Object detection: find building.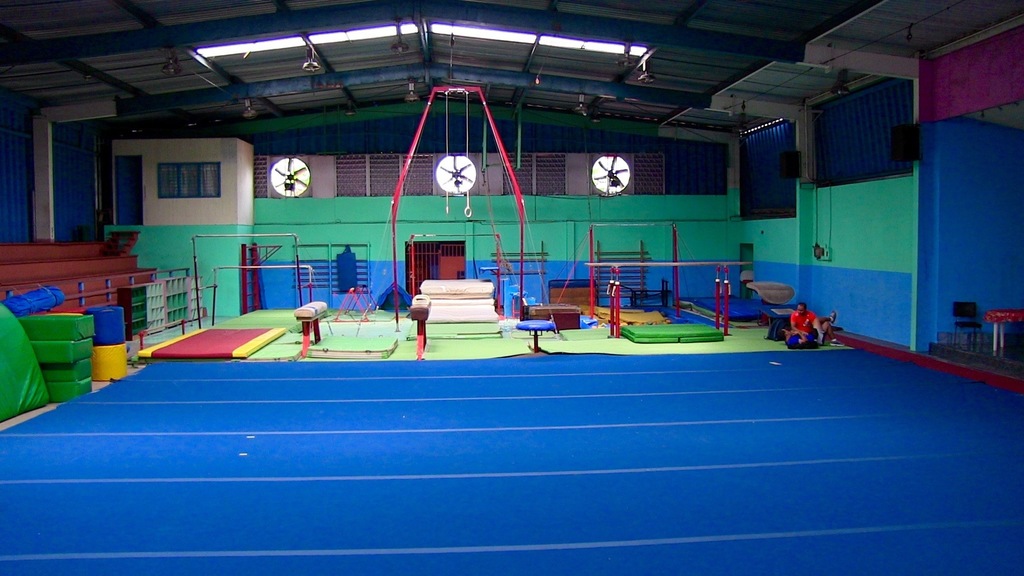
Rect(0, 0, 1023, 575).
